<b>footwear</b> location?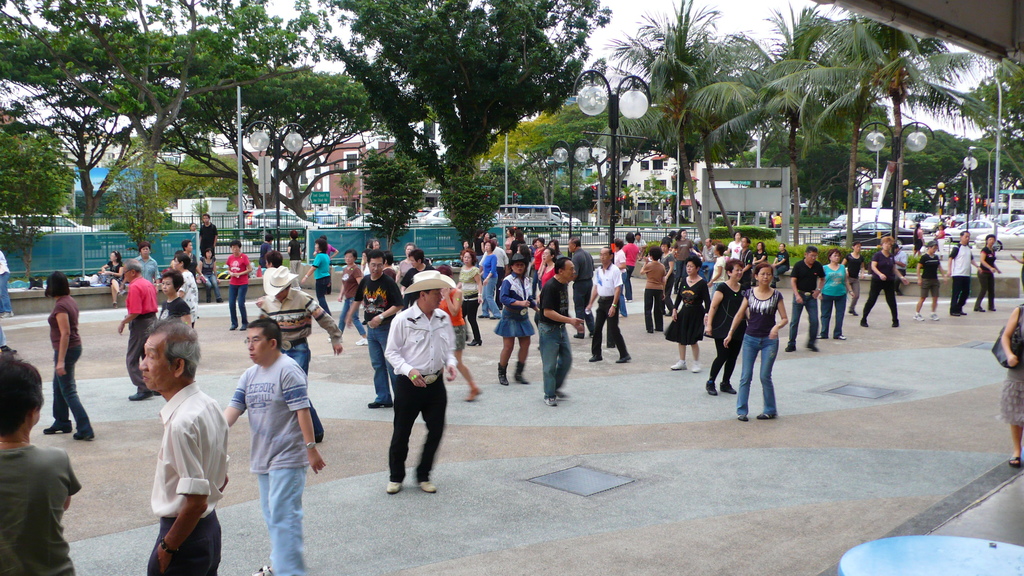
805/342/819/351
